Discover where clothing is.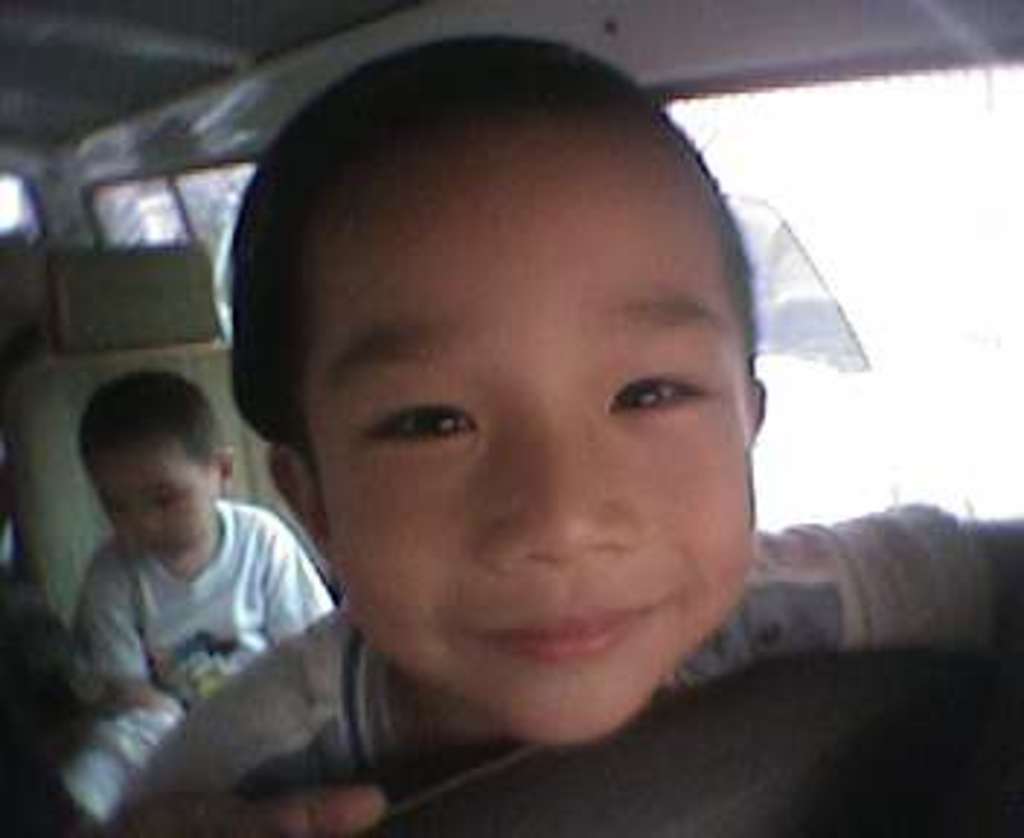
Discovered at [23, 460, 314, 754].
